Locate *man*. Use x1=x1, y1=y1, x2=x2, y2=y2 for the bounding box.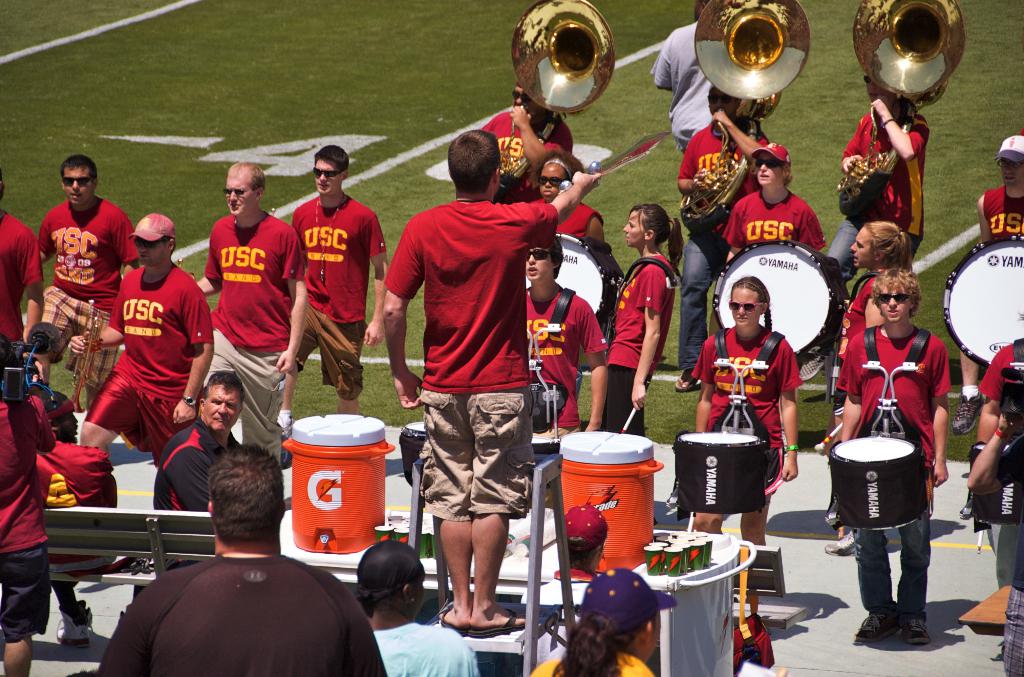
x1=963, y1=416, x2=1023, y2=676.
